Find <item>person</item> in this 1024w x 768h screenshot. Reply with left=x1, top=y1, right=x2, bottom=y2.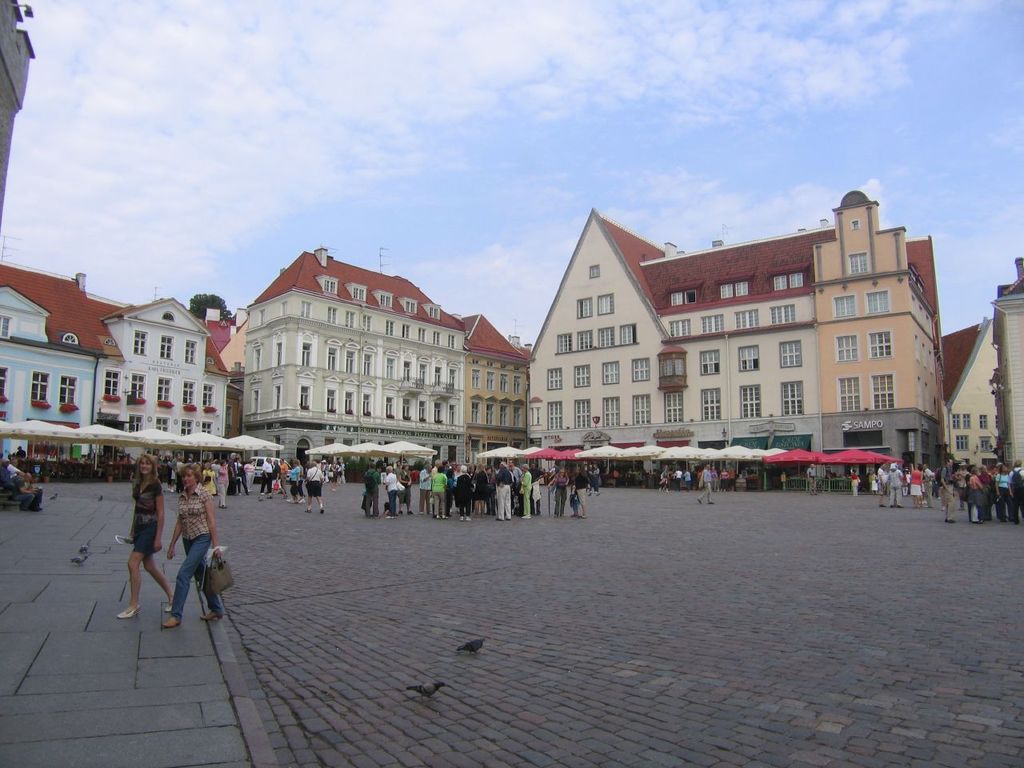
left=143, top=469, right=209, bottom=633.
